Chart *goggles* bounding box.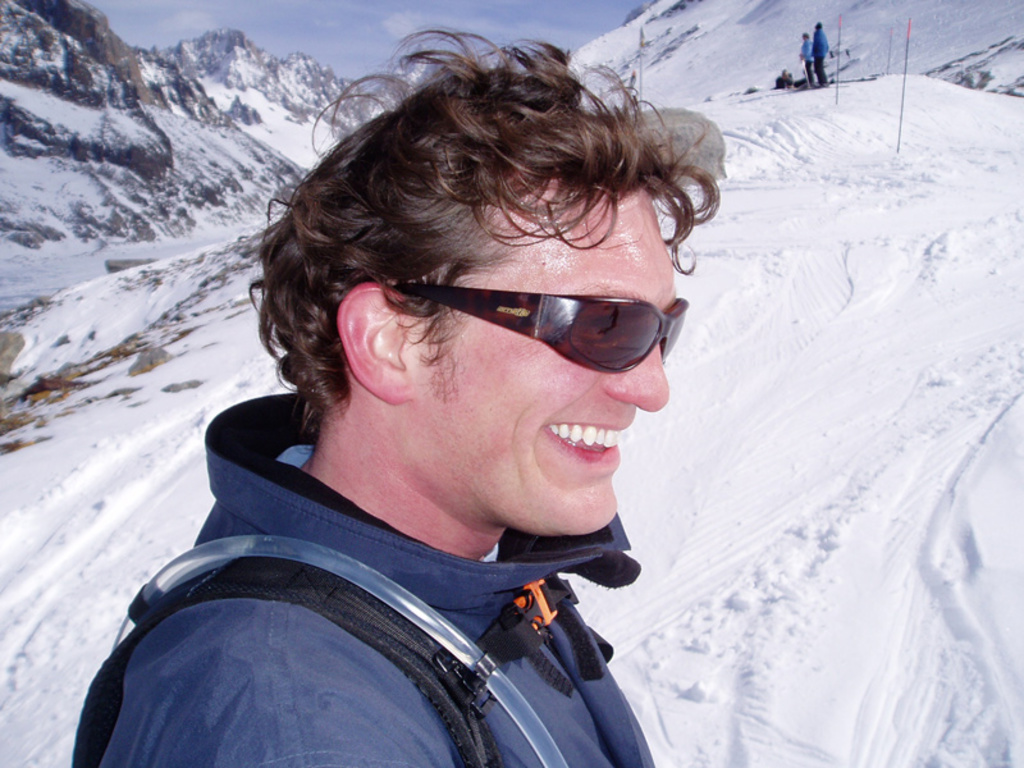
Charted: Rect(387, 285, 698, 384).
